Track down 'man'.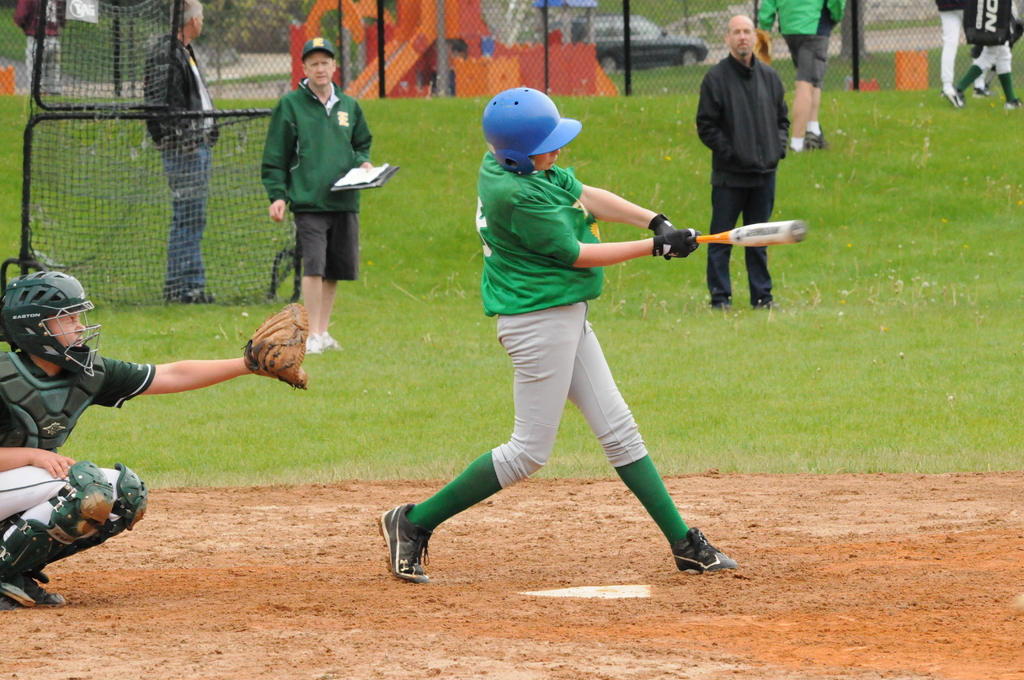
Tracked to left=751, top=0, right=848, bottom=157.
